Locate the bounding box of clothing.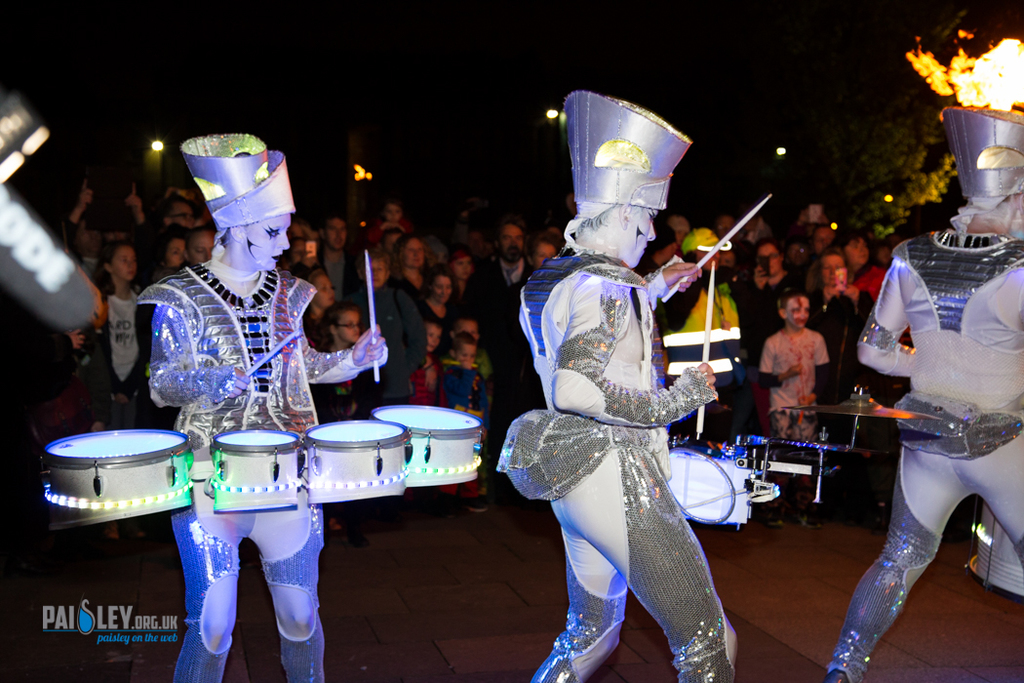
Bounding box: <region>436, 350, 485, 413</region>.
